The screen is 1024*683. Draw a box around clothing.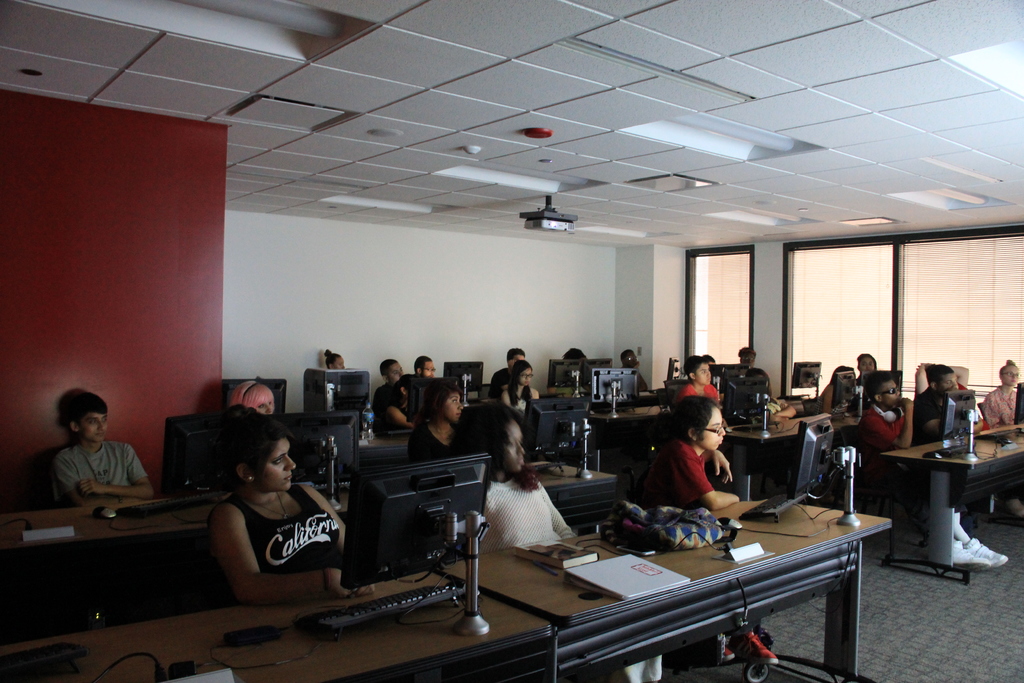
x1=911 y1=386 x2=956 y2=443.
